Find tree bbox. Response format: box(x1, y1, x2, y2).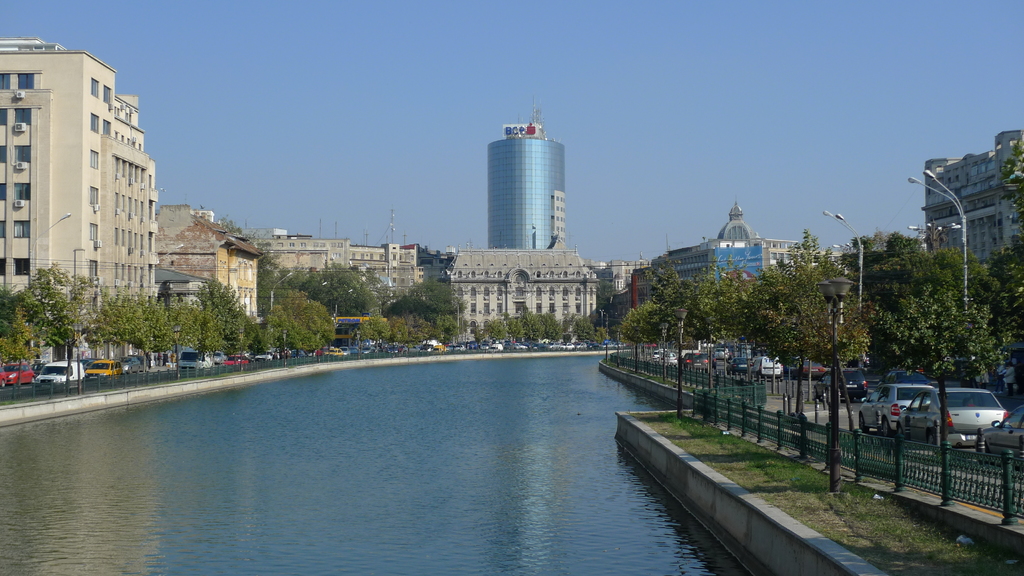
box(147, 295, 175, 371).
